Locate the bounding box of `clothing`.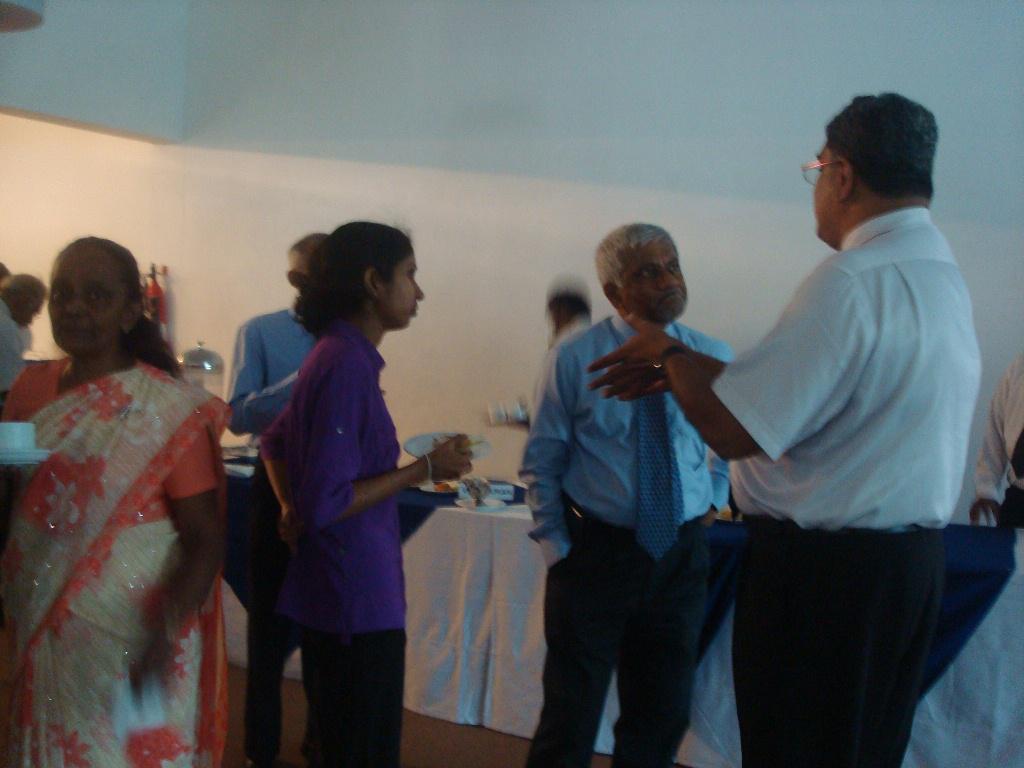
Bounding box: BBox(518, 305, 735, 767).
